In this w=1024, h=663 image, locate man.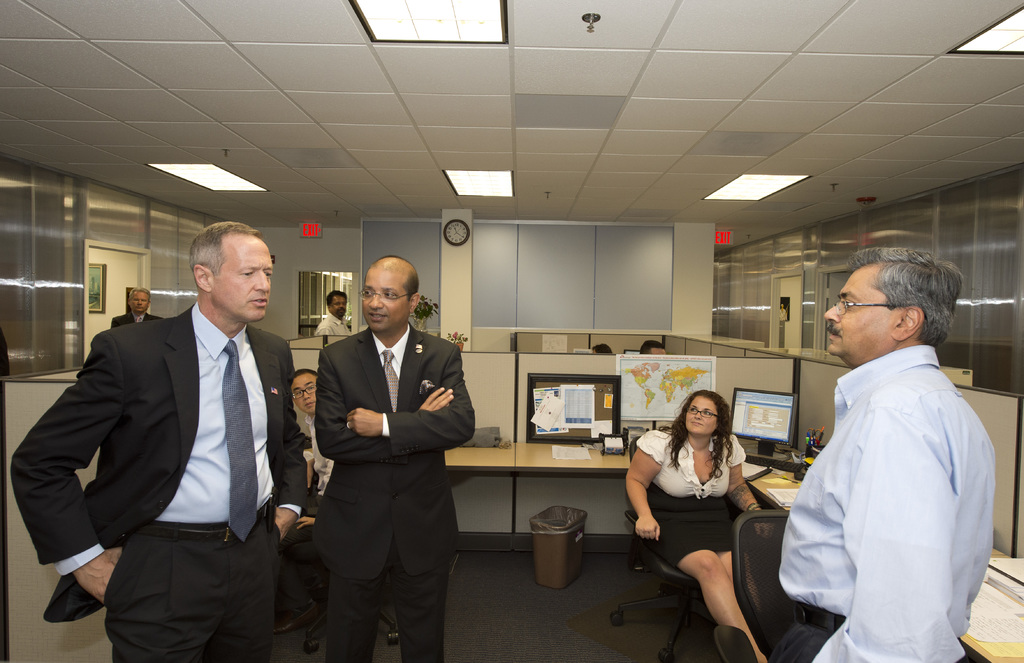
Bounding box: 110, 285, 165, 331.
